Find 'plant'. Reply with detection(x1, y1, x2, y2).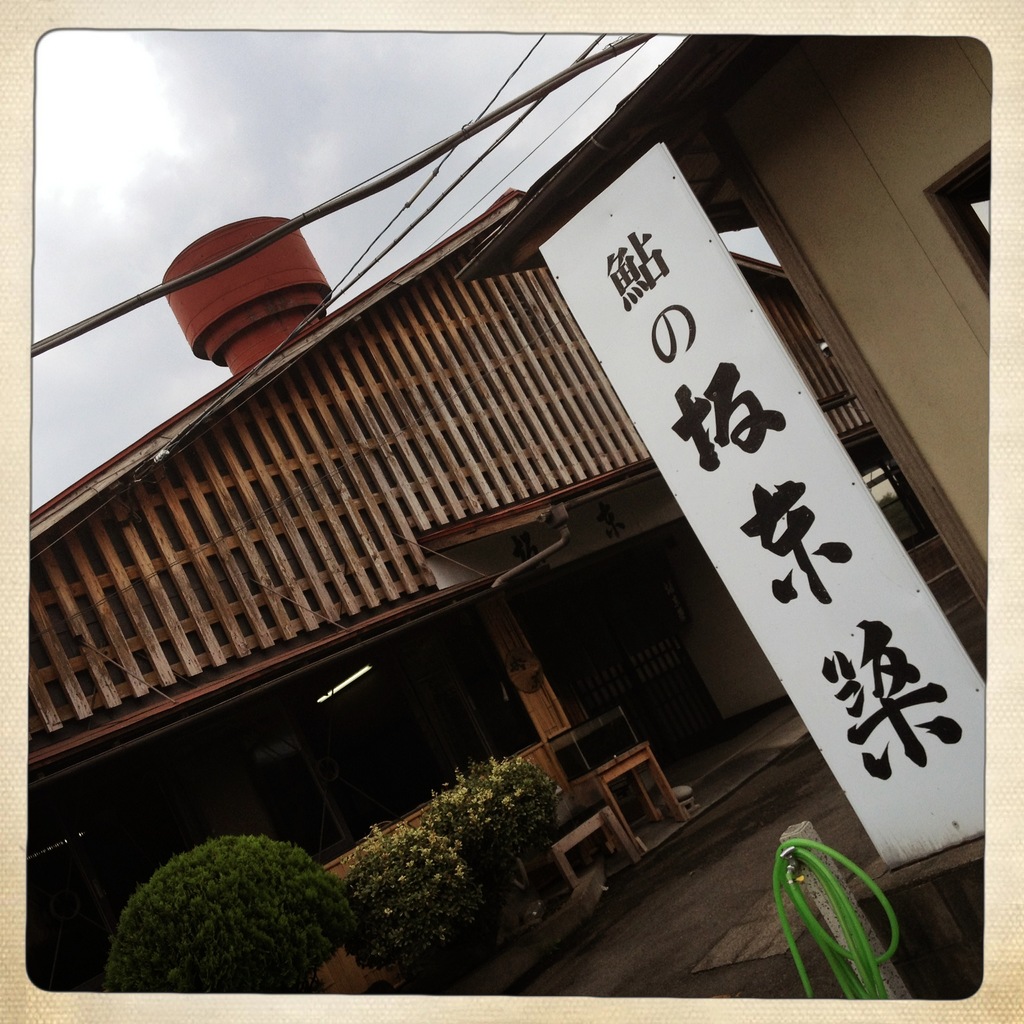
detection(424, 751, 559, 902).
